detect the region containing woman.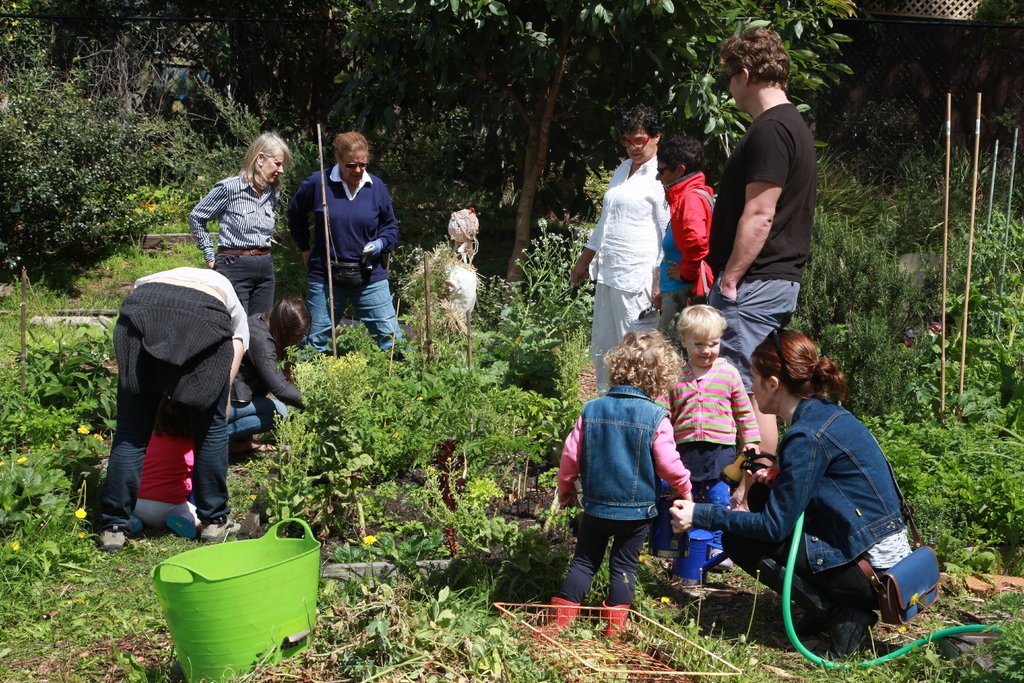
(left=220, top=302, right=301, bottom=462).
